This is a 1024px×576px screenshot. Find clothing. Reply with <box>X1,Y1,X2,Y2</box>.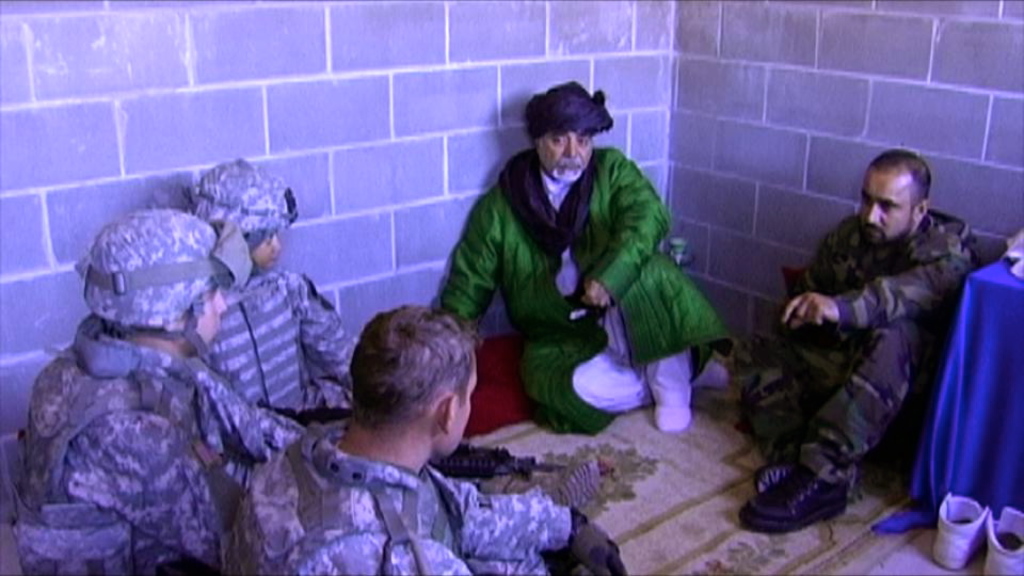
<box>30,185,268,571</box>.
